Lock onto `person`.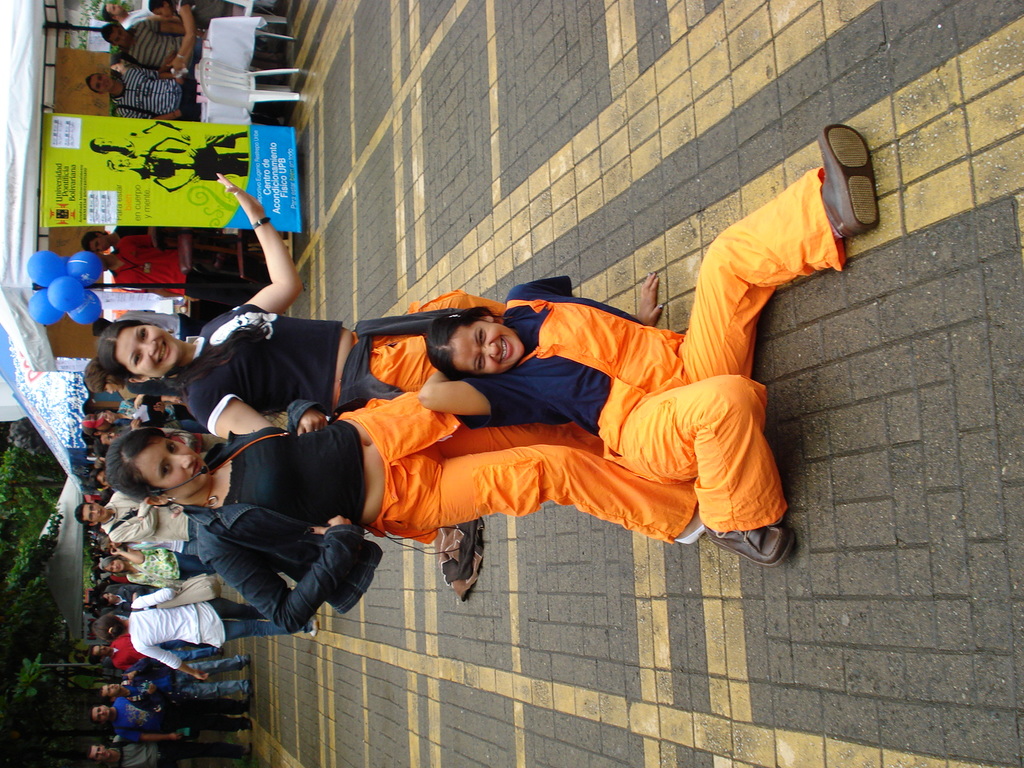
Locked: (left=86, top=233, right=271, bottom=306).
